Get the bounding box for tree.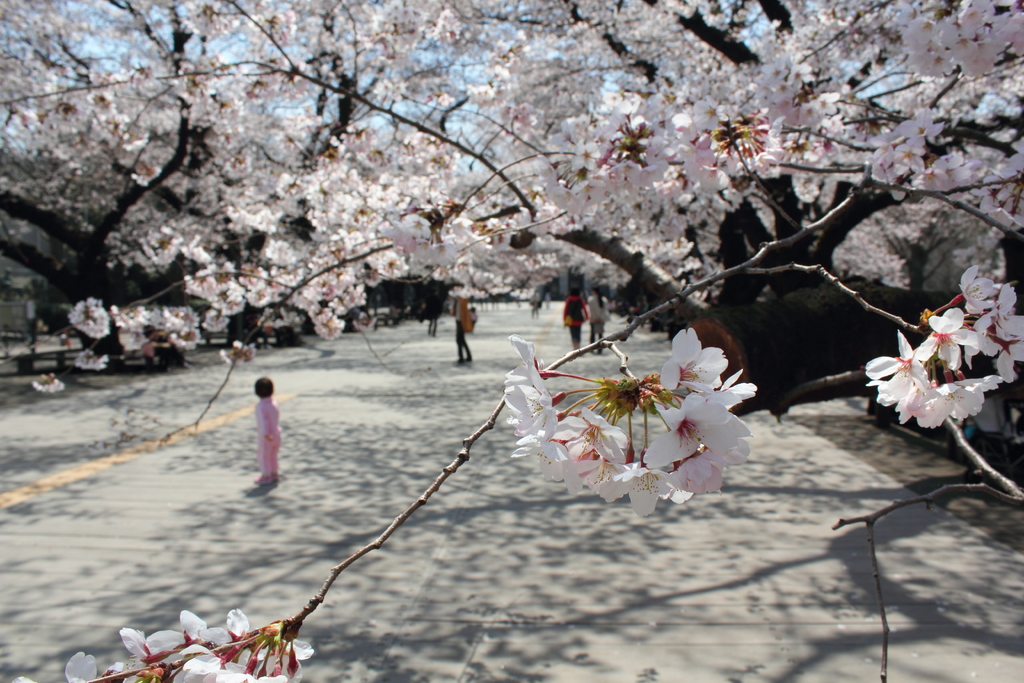
Rect(0, 0, 345, 324).
